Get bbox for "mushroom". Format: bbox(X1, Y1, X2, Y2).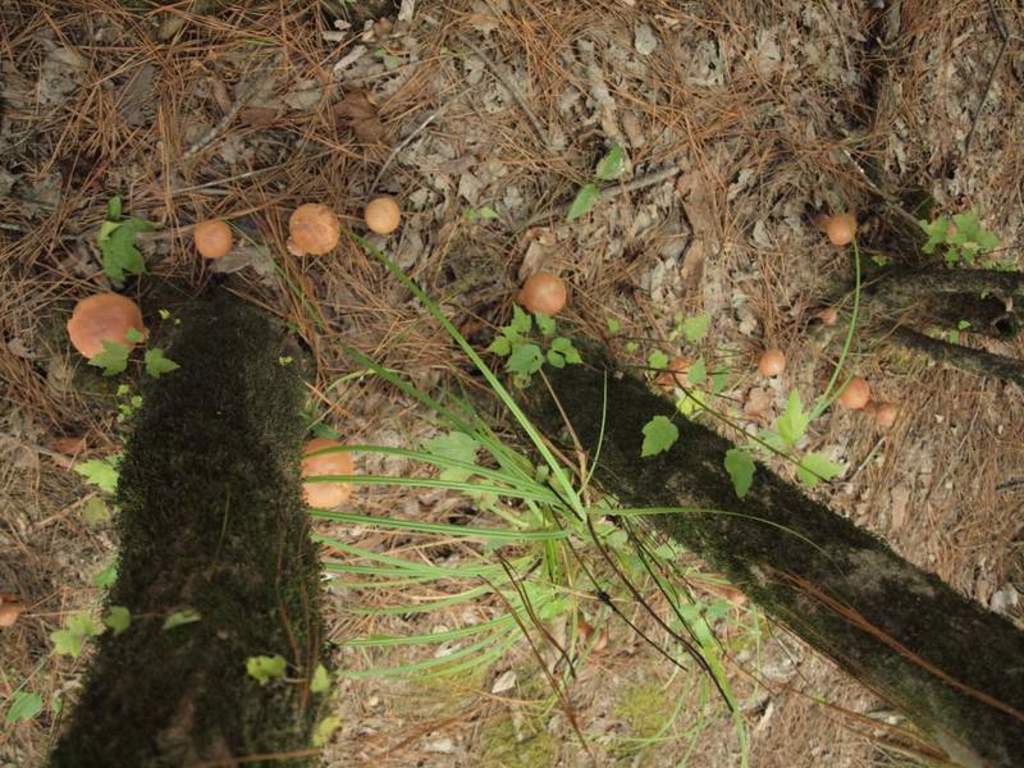
bbox(365, 198, 399, 233).
